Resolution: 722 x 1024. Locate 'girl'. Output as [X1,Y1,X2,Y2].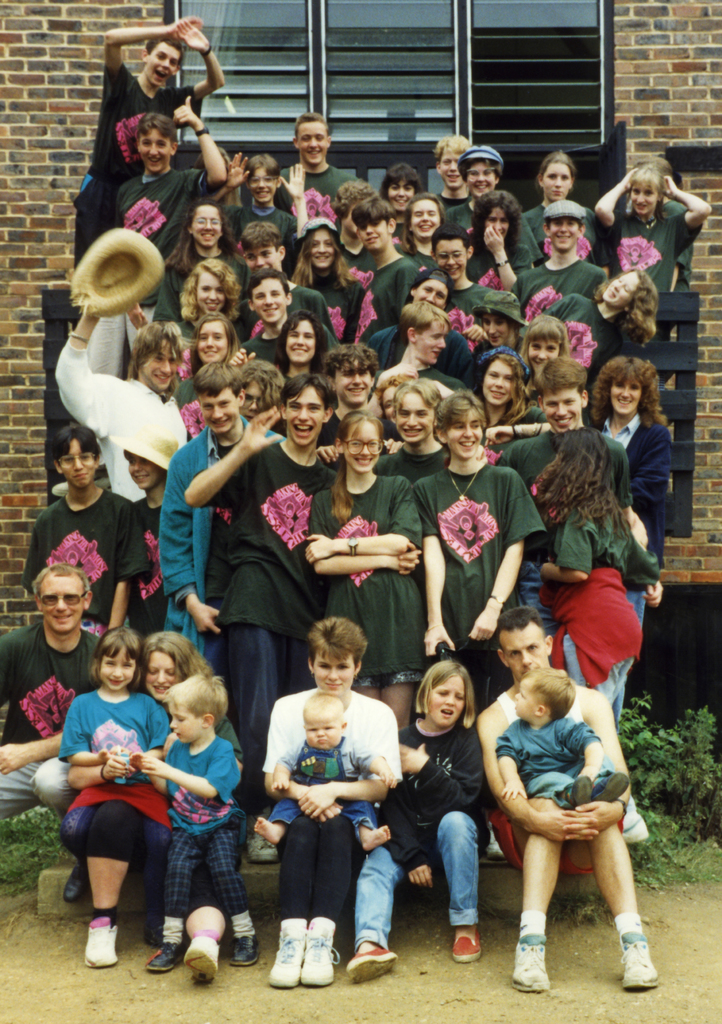
[298,211,366,340].
